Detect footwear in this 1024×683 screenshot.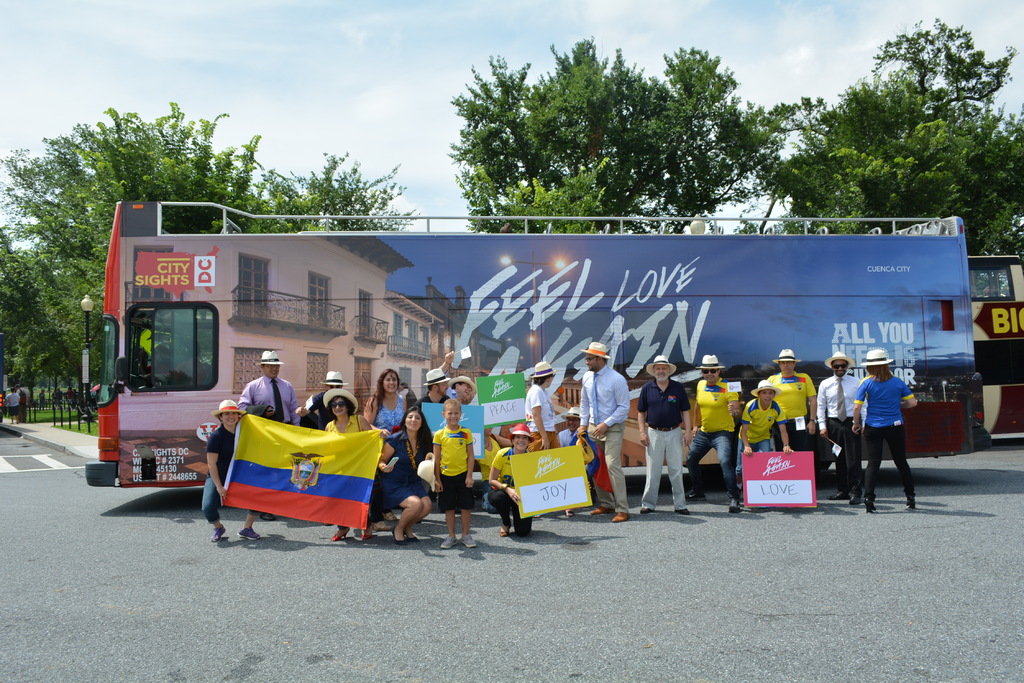
Detection: locate(361, 529, 372, 543).
